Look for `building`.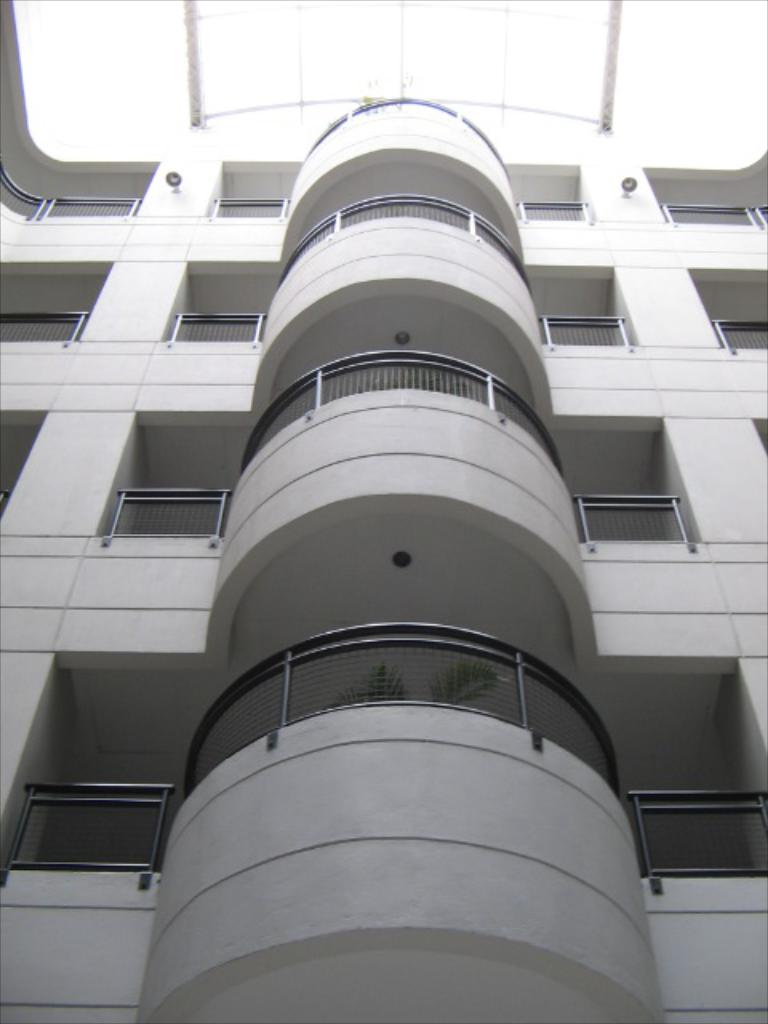
Found: [left=0, top=0, right=766, bottom=1022].
